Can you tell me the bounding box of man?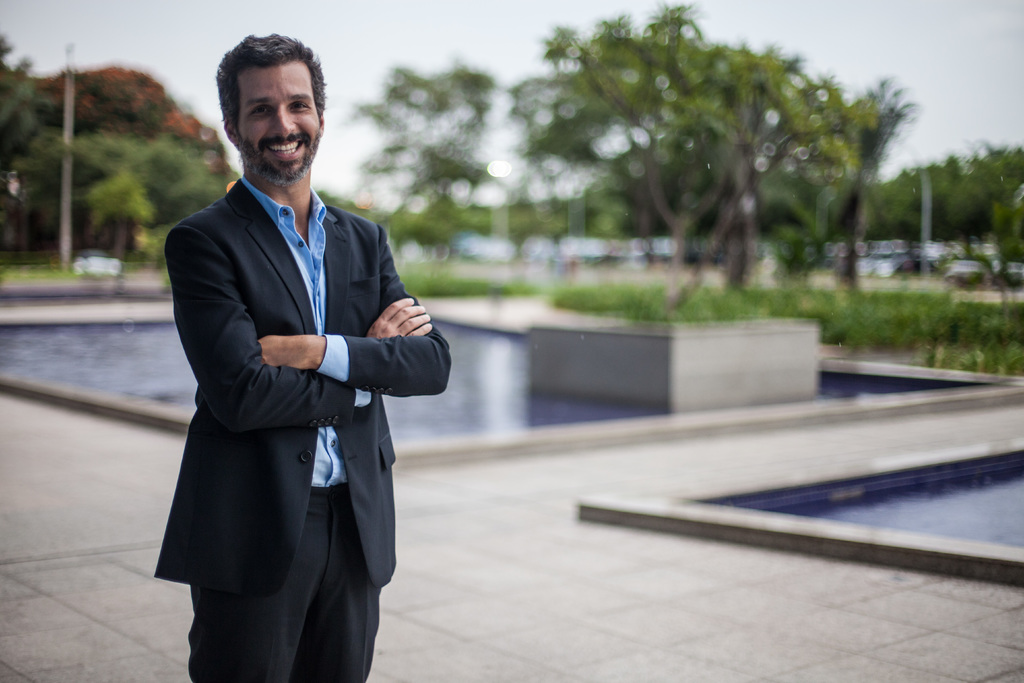
[x1=153, y1=31, x2=444, y2=682].
